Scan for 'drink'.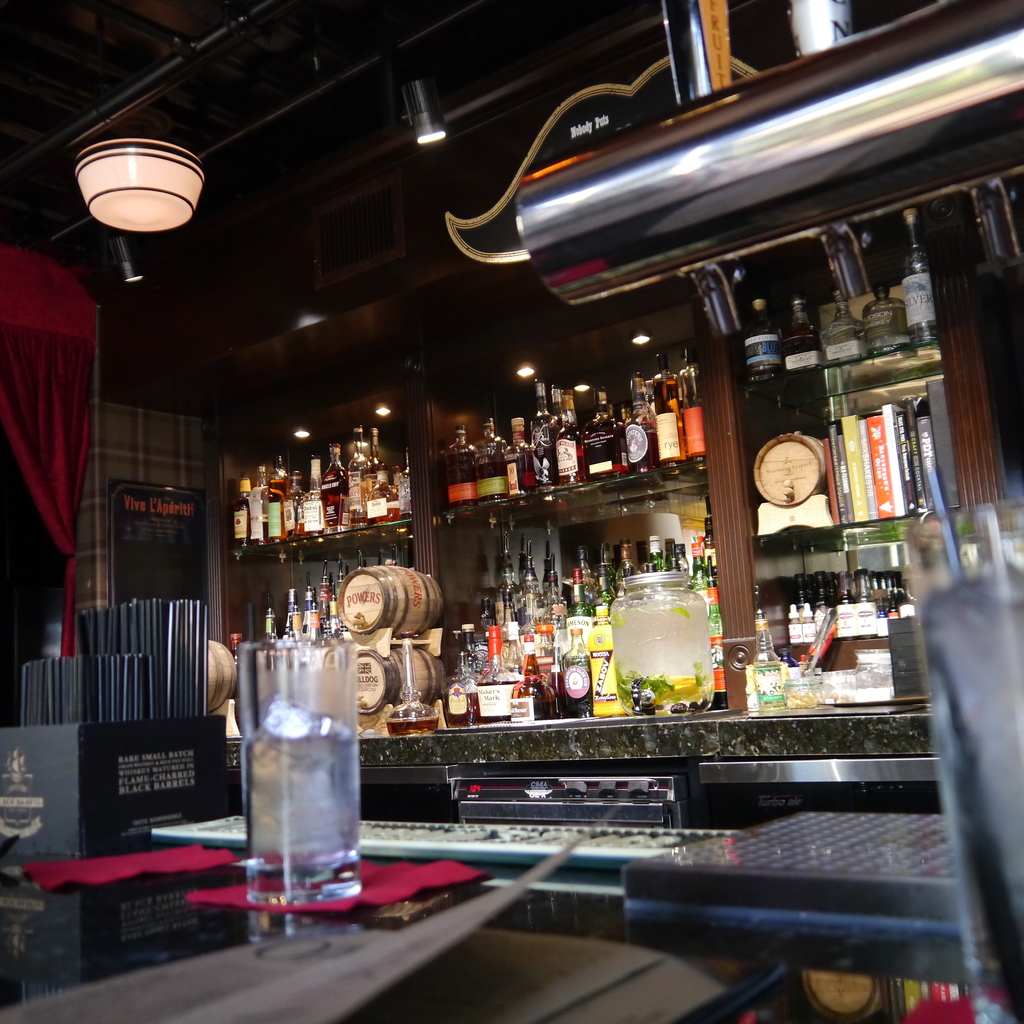
Scan result: bbox(226, 423, 415, 540).
